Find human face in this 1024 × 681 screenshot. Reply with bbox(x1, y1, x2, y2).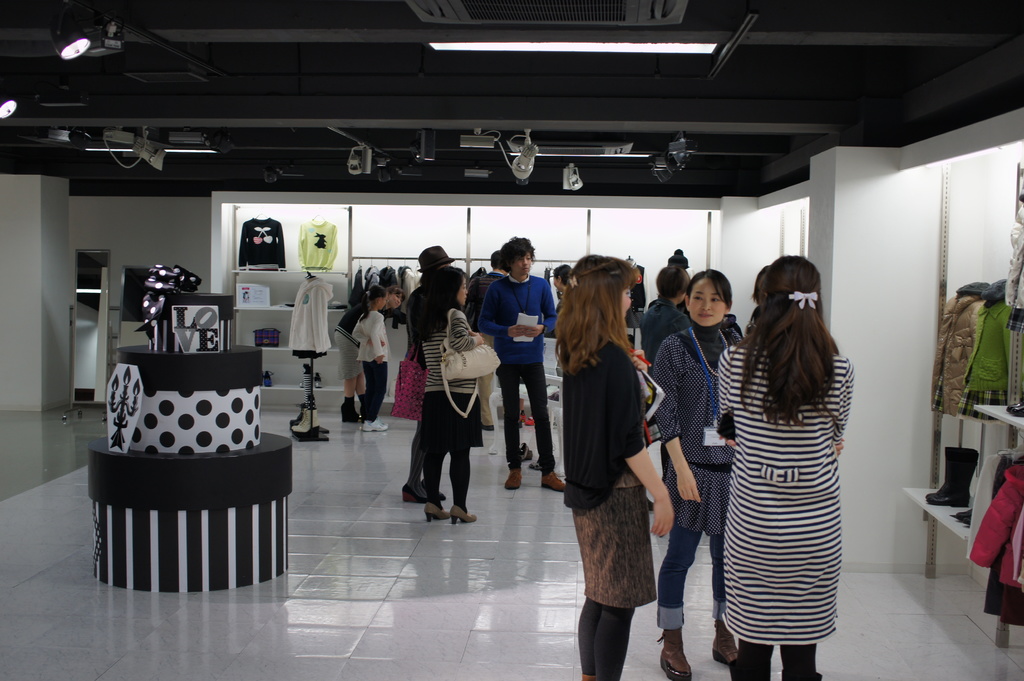
bbox(454, 275, 468, 305).
